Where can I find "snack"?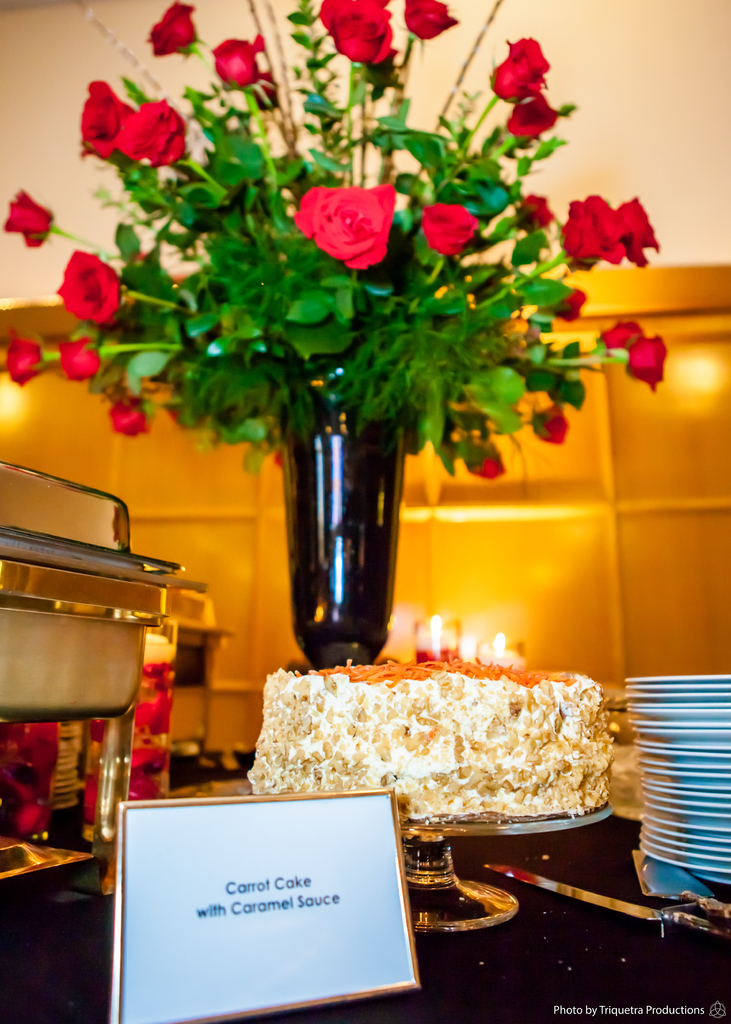
You can find it at rect(280, 680, 623, 840).
